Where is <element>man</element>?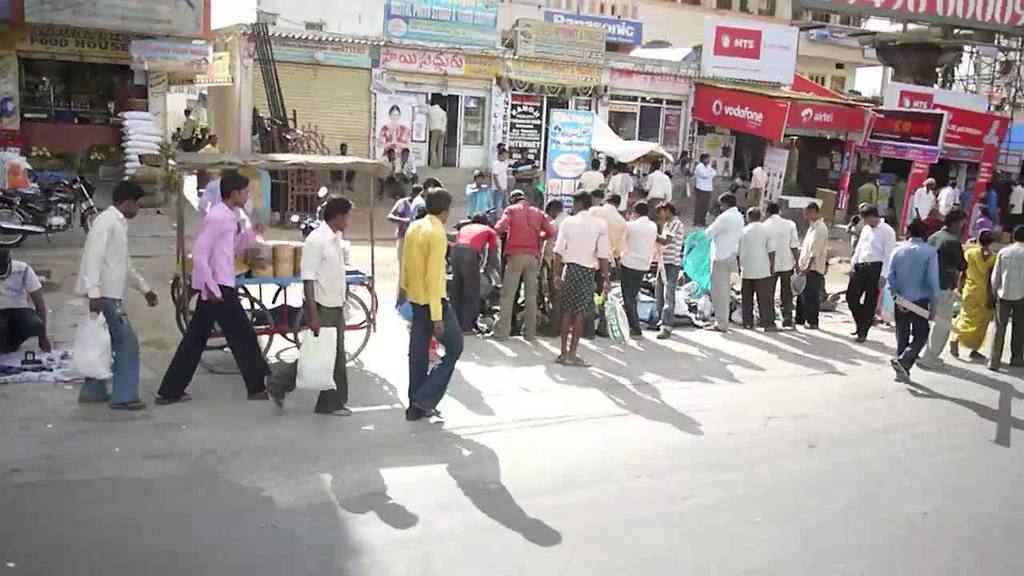
<region>330, 140, 357, 191</region>.
